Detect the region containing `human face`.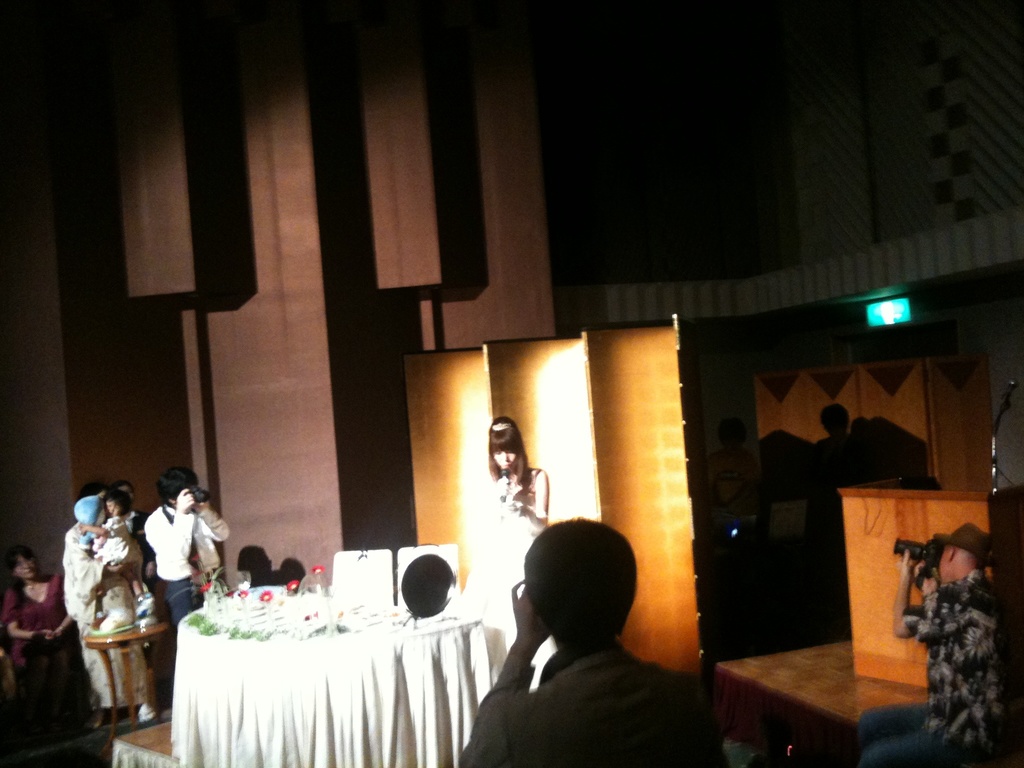
[494,448,521,470].
